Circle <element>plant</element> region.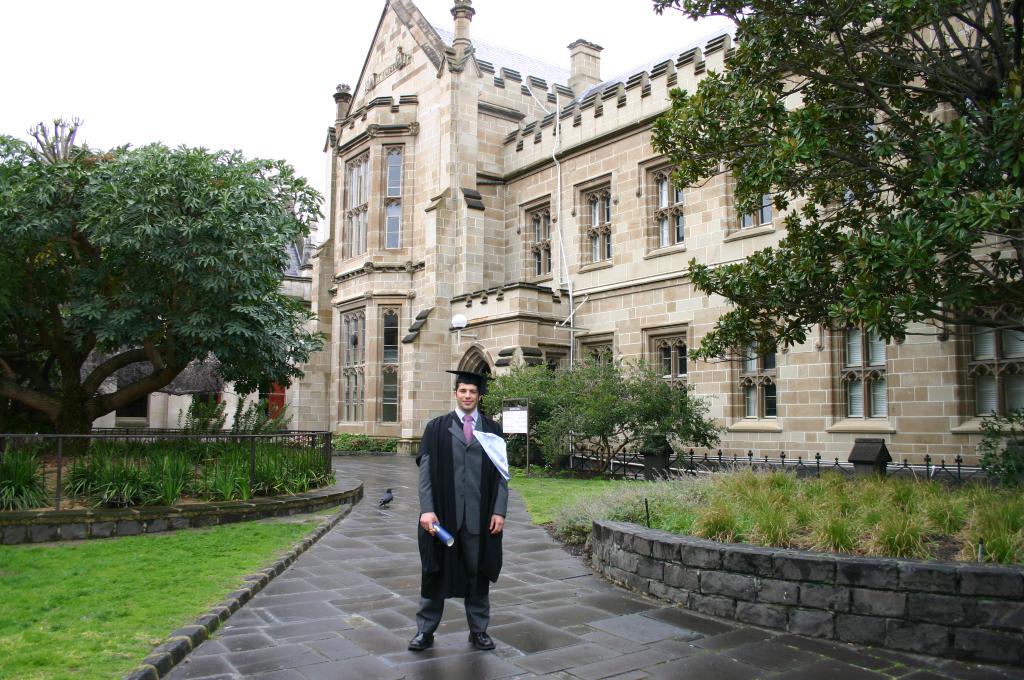
Region: left=99, top=455, right=146, bottom=514.
